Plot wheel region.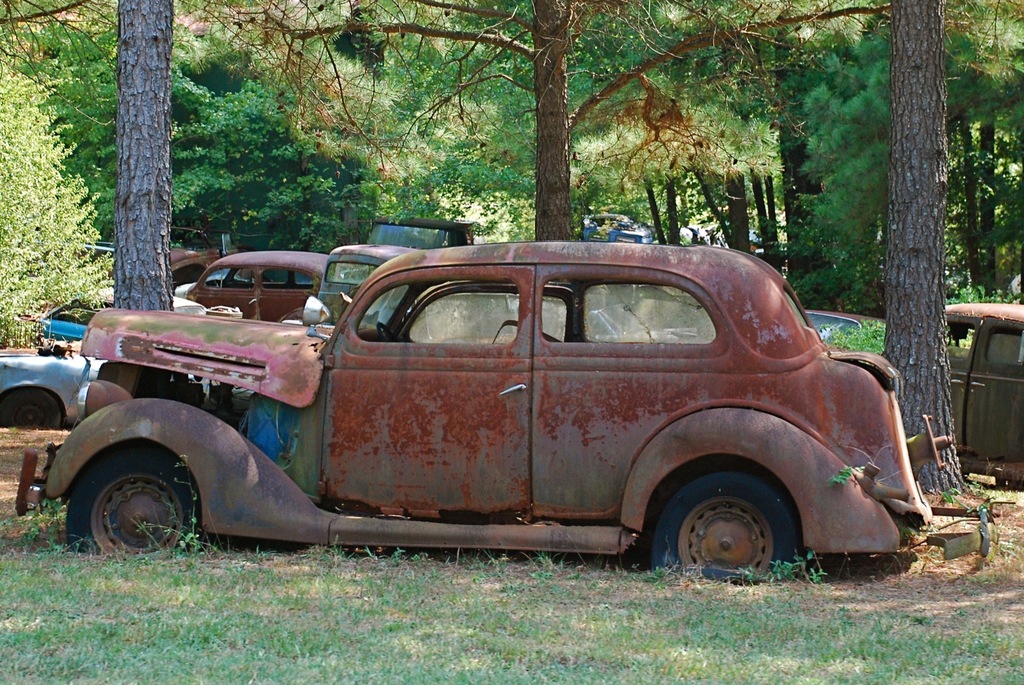
Plotted at 61 446 202 554.
